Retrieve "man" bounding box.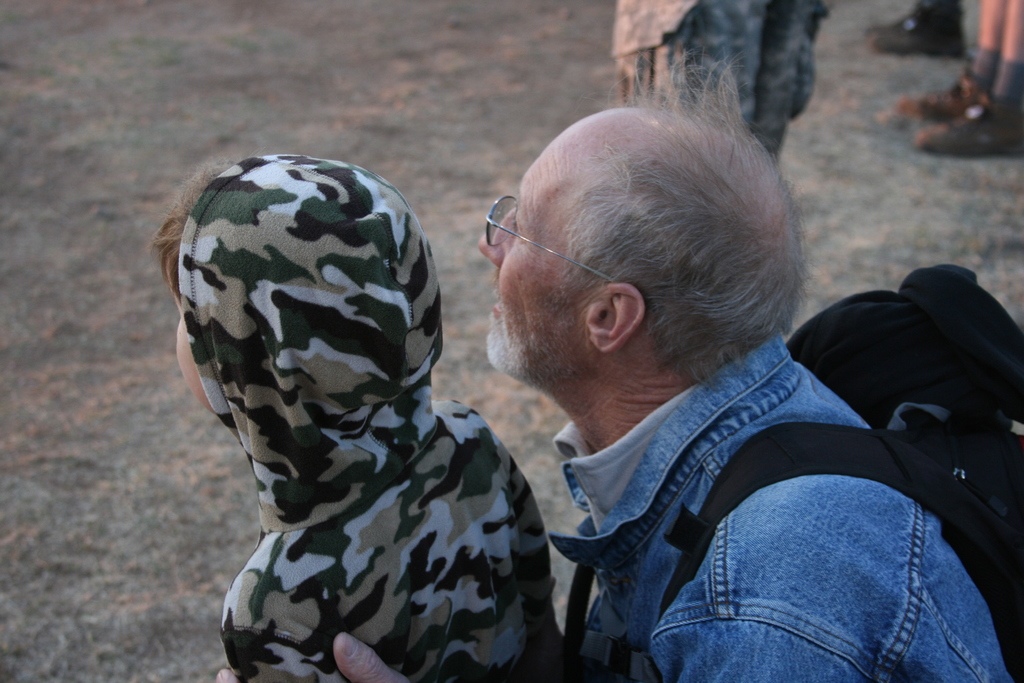
Bounding box: bbox=(216, 47, 1018, 680).
